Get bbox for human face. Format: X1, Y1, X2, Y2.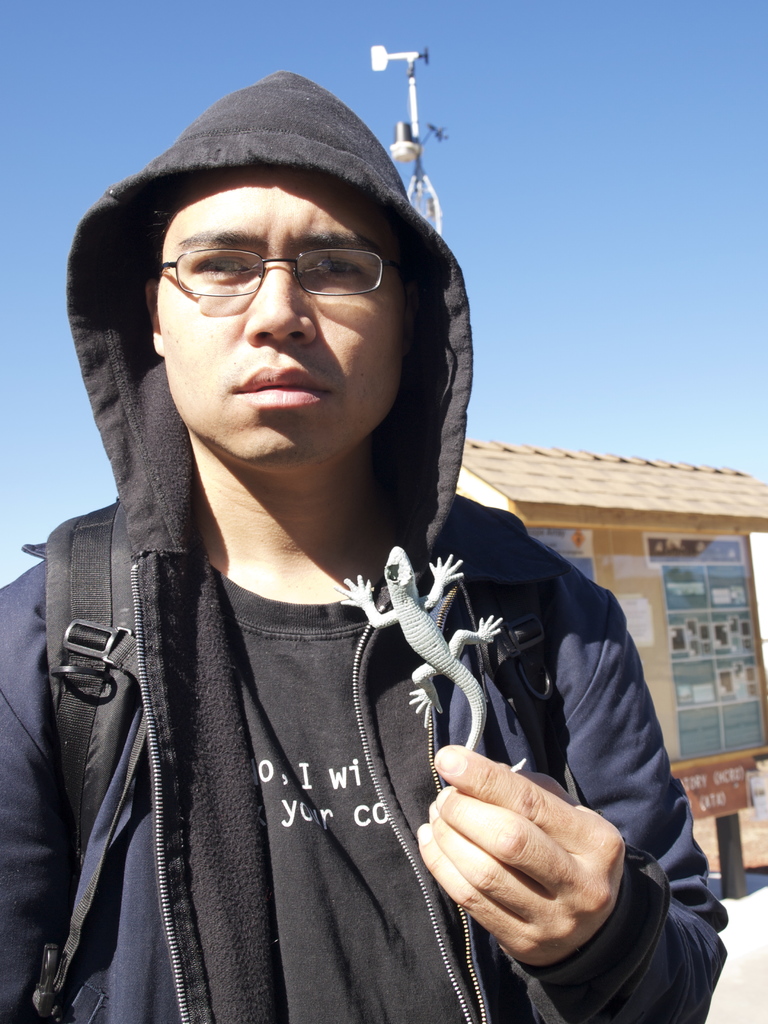
157, 168, 404, 465.
